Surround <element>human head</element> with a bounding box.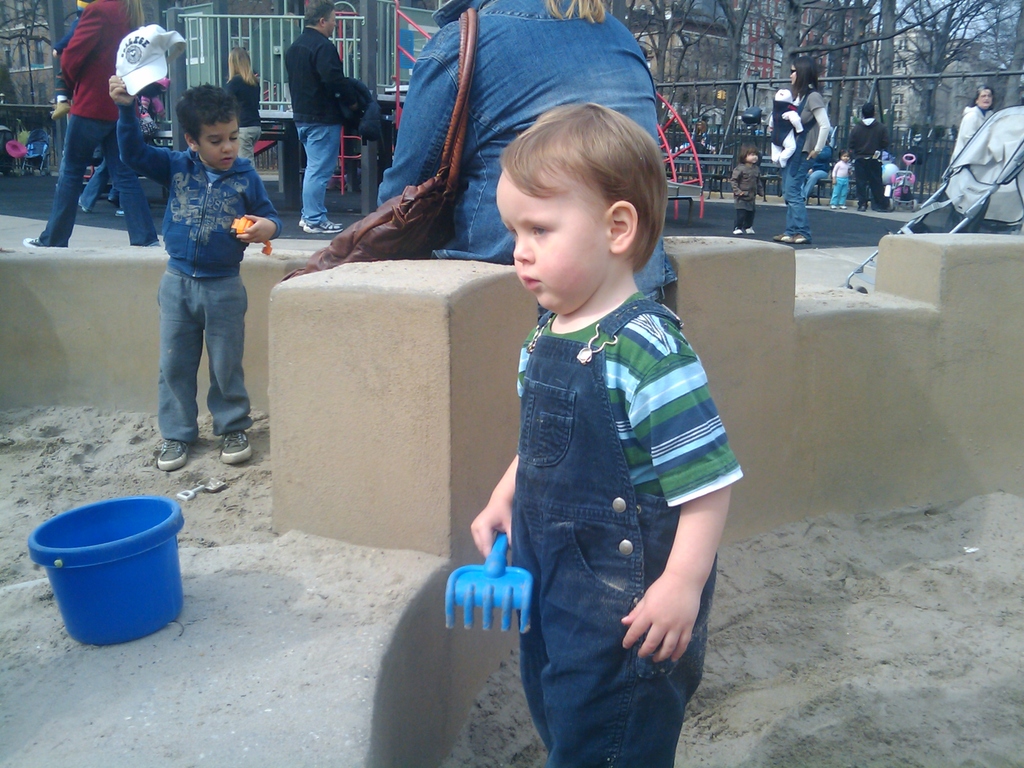
bbox(303, 0, 336, 36).
